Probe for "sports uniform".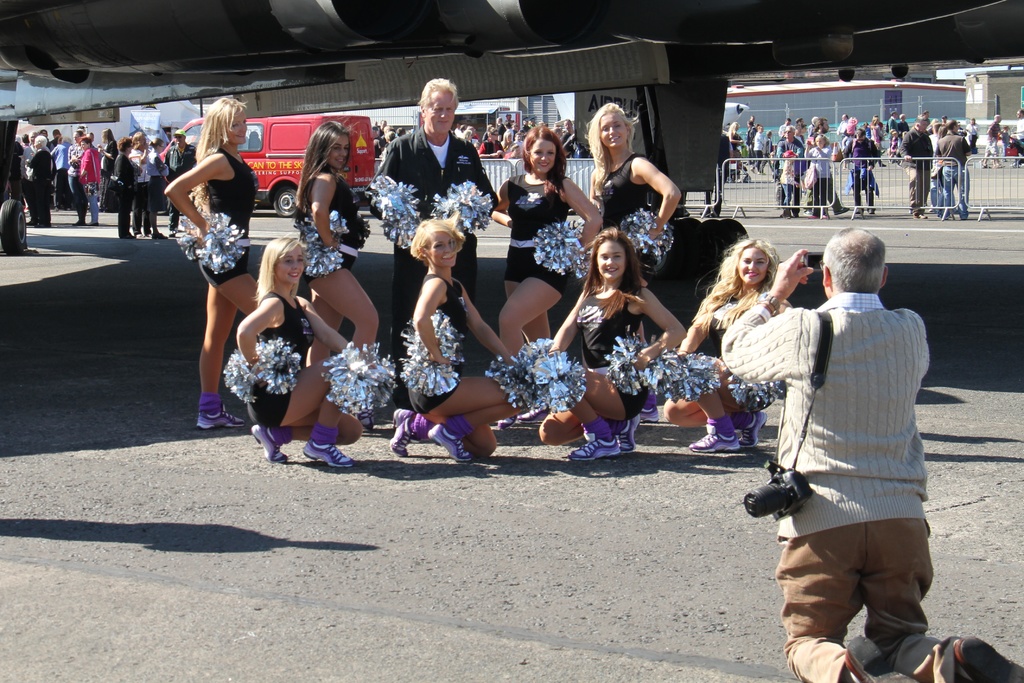
Probe result: bbox(779, 156, 790, 202).
